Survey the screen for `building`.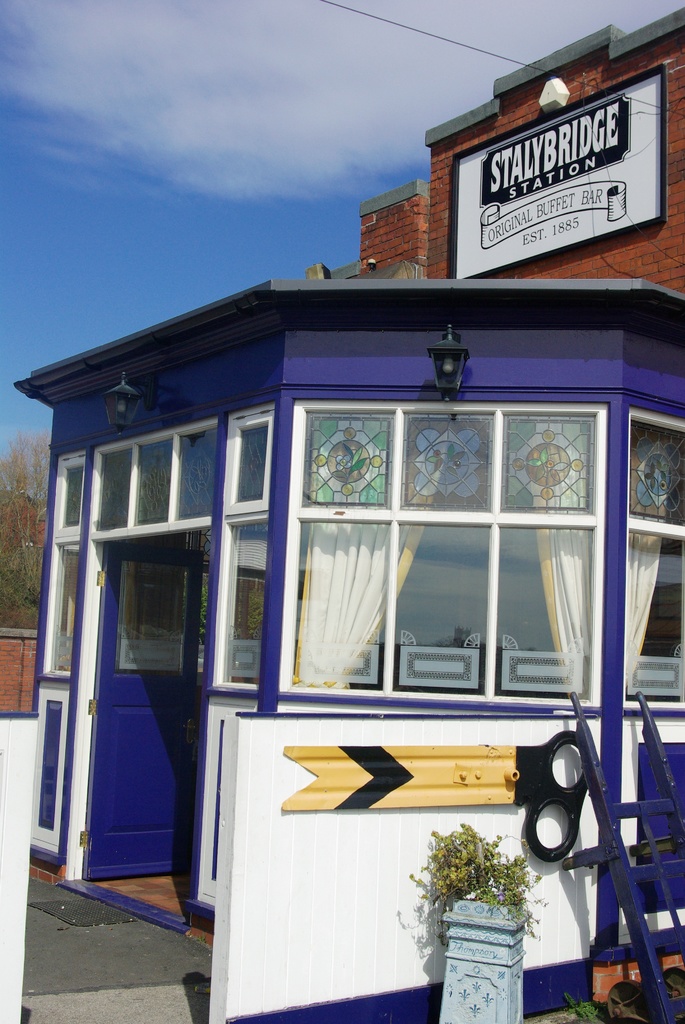
Survey found: {"left": 0, "top": 6, "right": 684, "bottom": 1023}.
